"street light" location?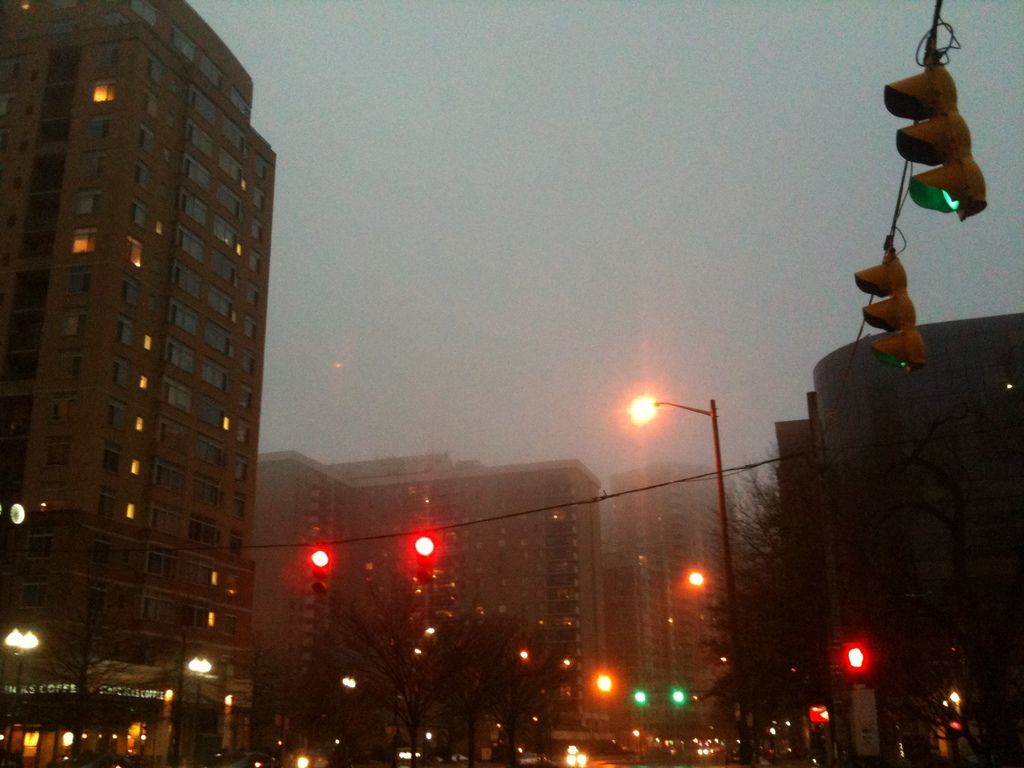
BBox(630, 397, 751, 765)
